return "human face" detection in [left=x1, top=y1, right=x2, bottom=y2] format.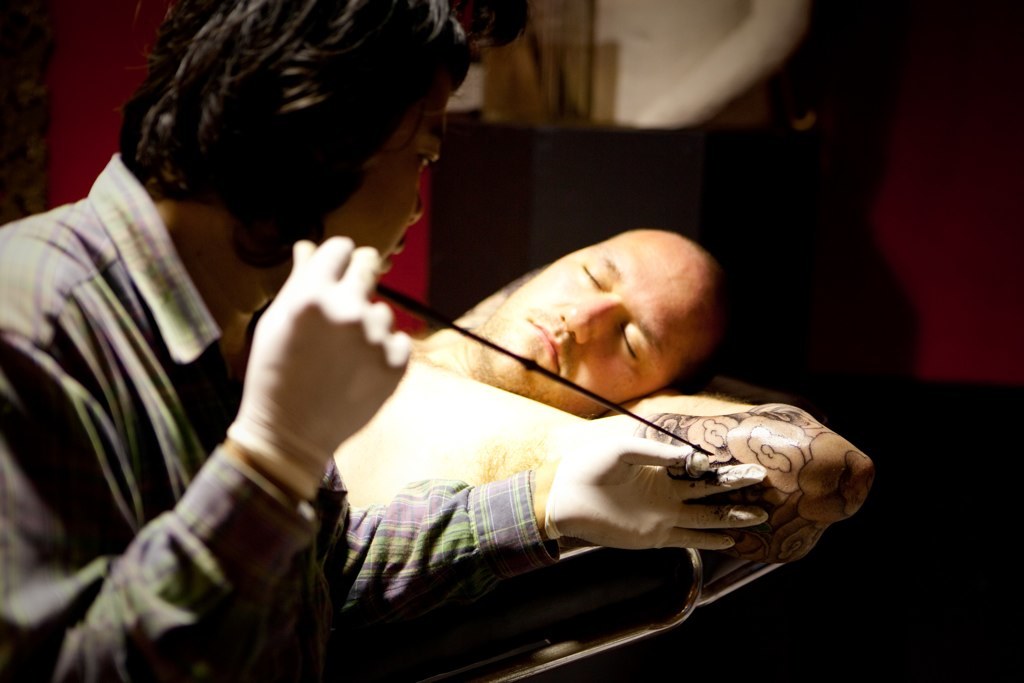
[left=482, top=224, right=712, bottom=410].
